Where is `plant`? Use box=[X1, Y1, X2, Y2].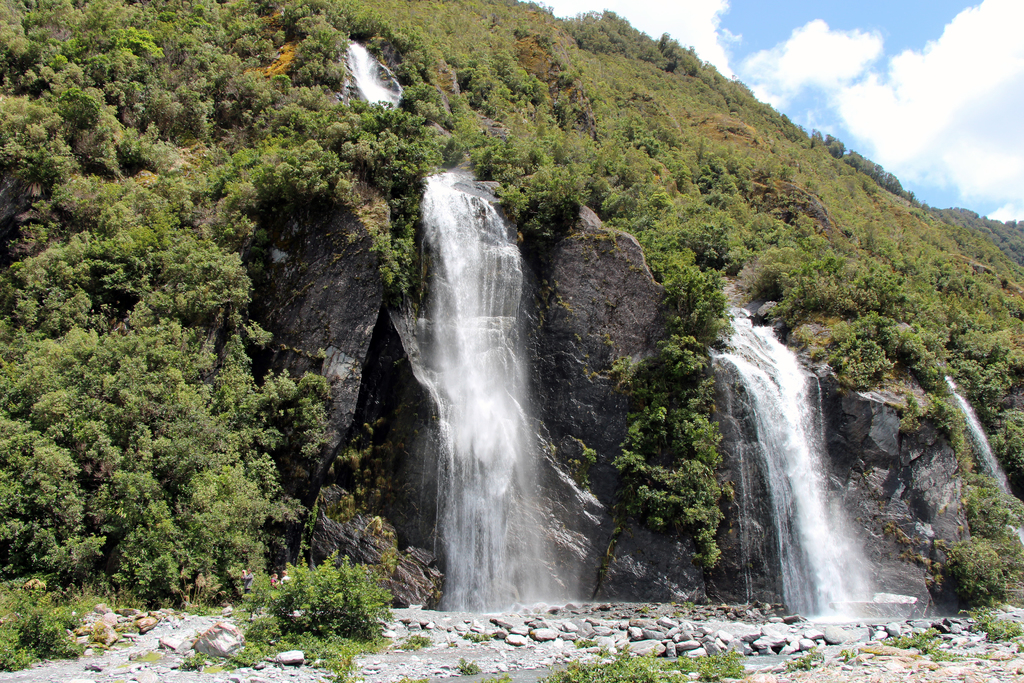
box=[544, 645, 750, 682].
